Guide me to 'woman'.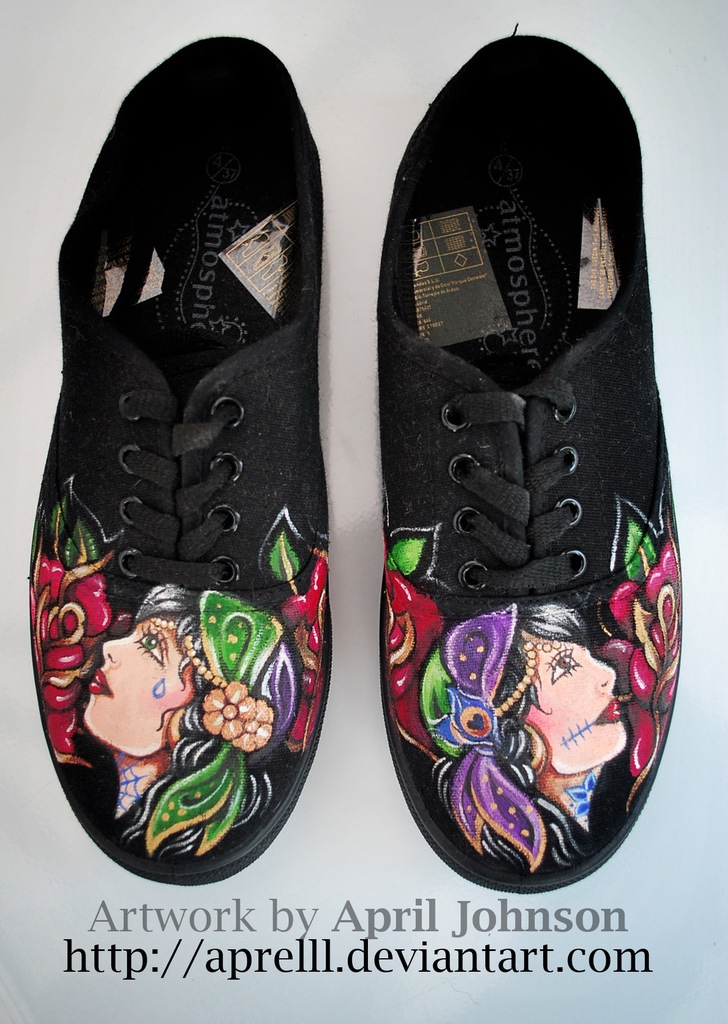
Guidance: <bbox>90, 582, 301, 819</bbox>.
